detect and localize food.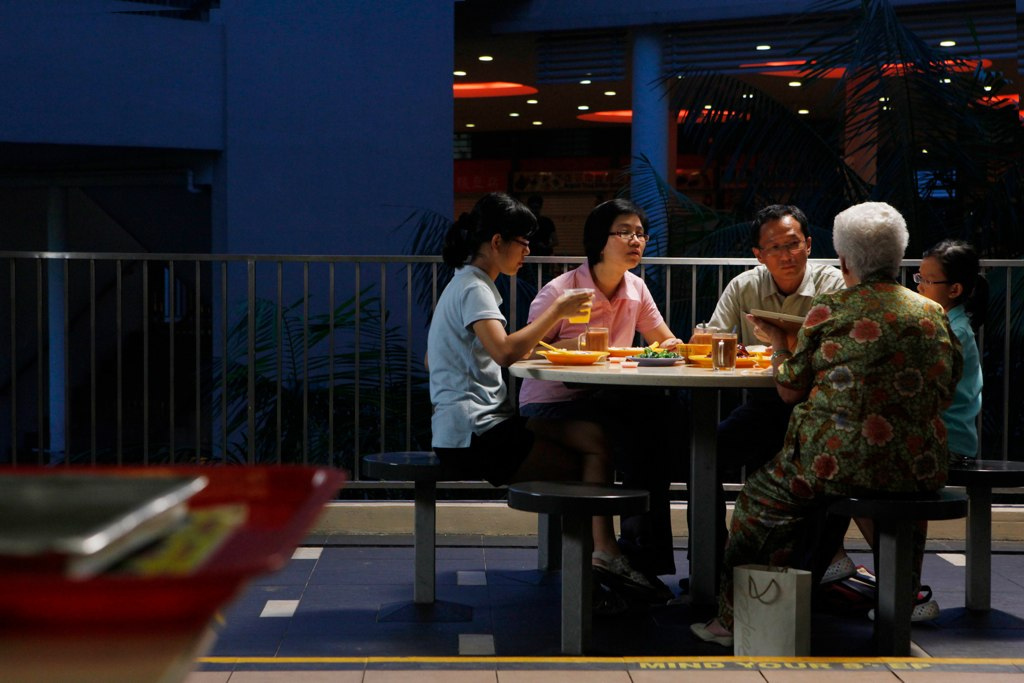
Localized at bbox(696, 351, 775, 371).
